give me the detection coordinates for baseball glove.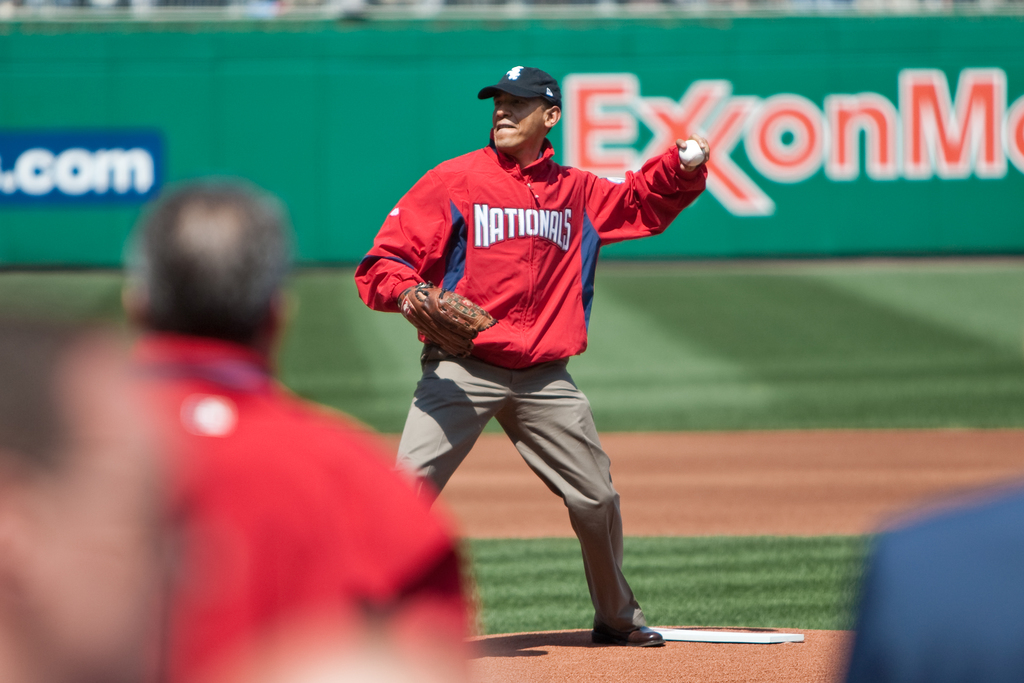
<region>395, 277, 497, 357</region>.
